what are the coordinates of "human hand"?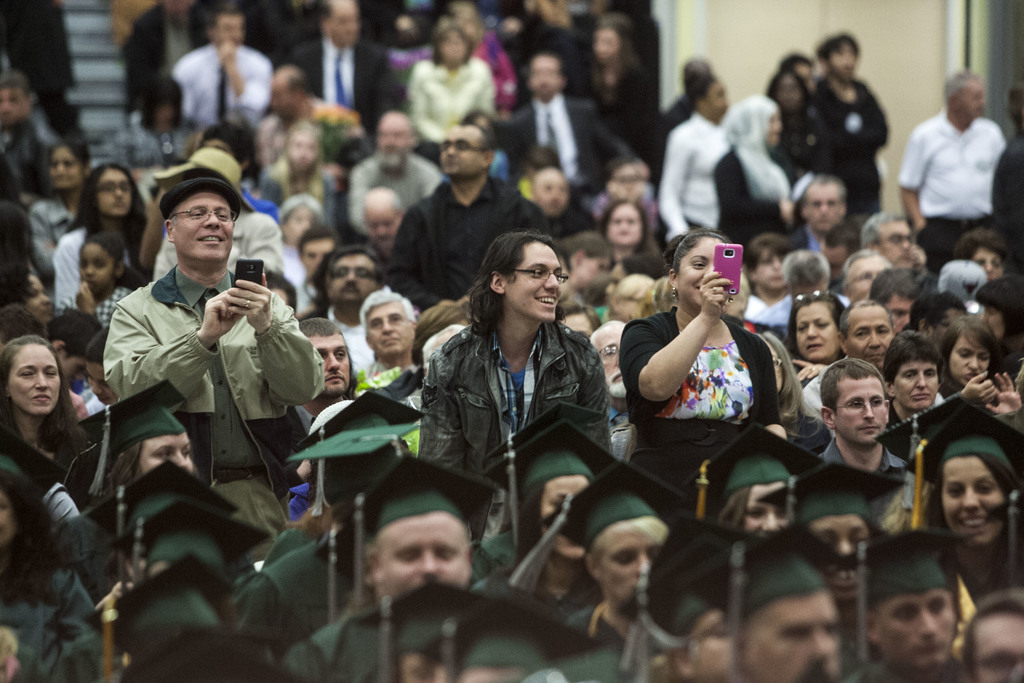
BBox(792, 356, 828, 383).
